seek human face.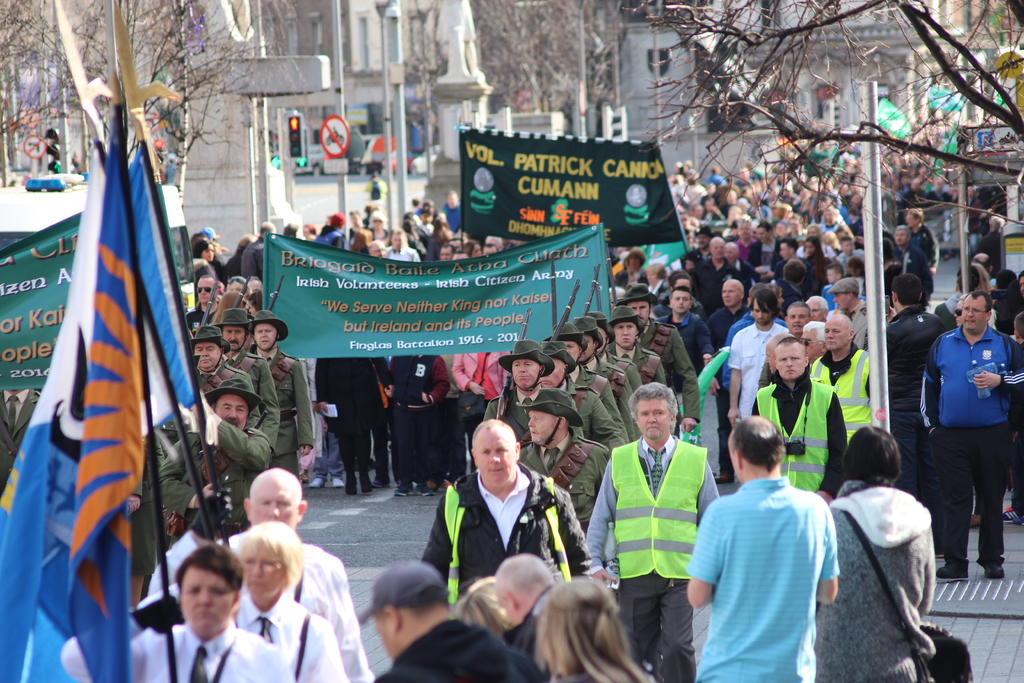
rect(908, 213, 919, 226).
